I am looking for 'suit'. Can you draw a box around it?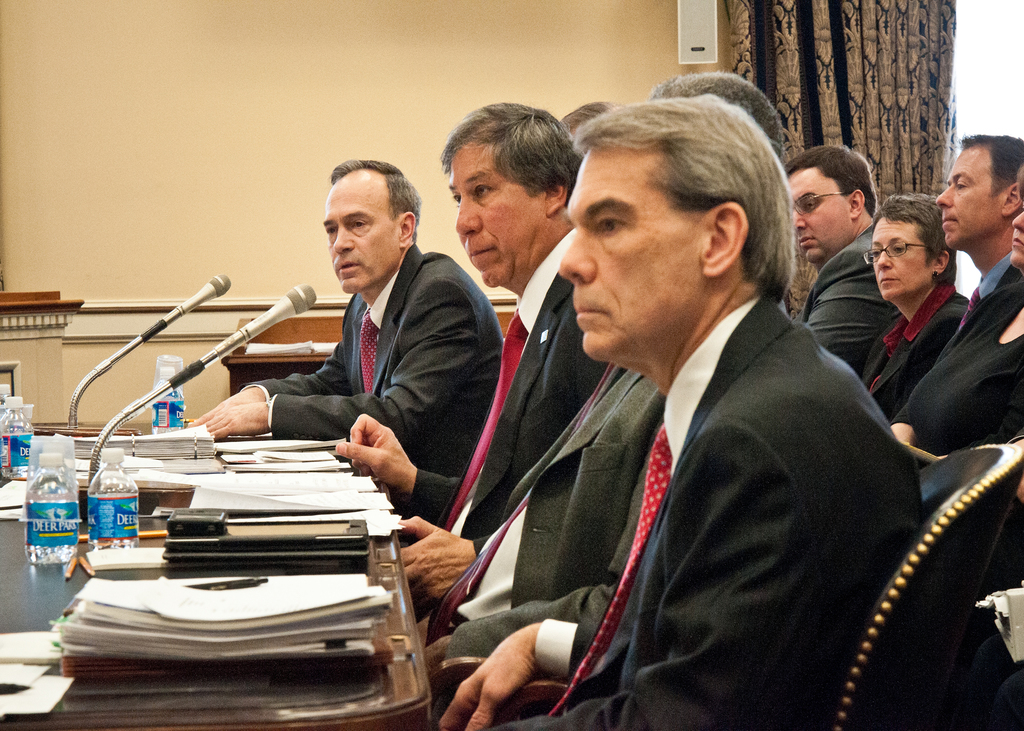
Sure, the bounding box is <region>486, 204, 938, 716</region>.
